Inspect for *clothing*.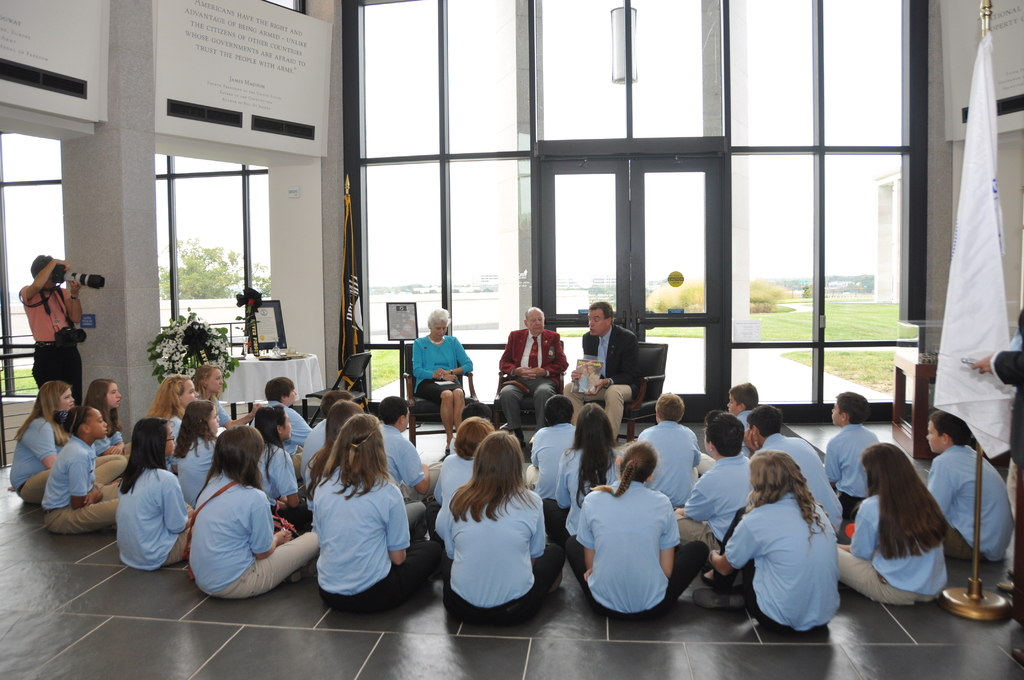
Inspection: 18:286:79:405.
